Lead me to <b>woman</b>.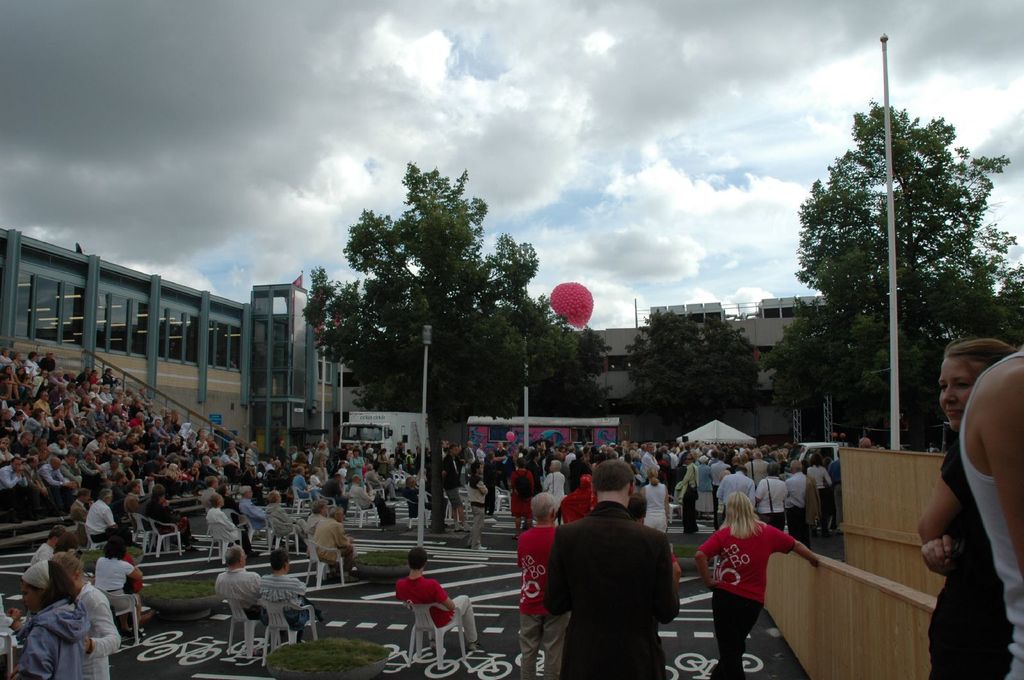
Lead to [left=96, top=537, right=148, bottom=636].
